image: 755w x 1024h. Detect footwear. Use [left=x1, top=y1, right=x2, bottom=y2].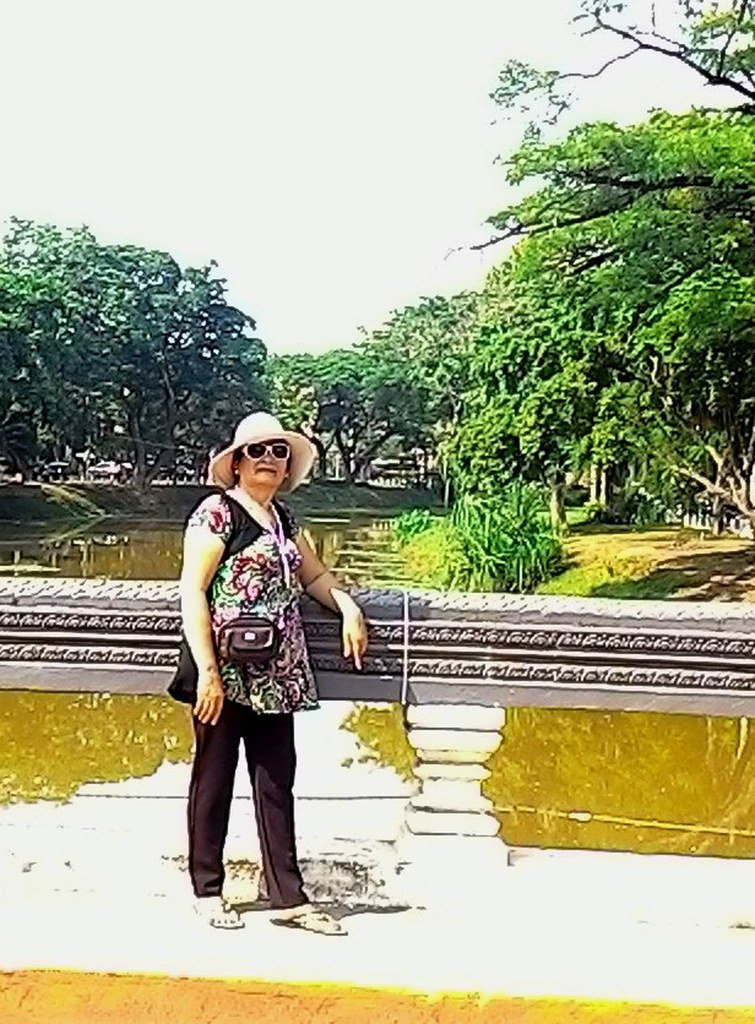
[left=270, top=906, right=346, bottom=934].
